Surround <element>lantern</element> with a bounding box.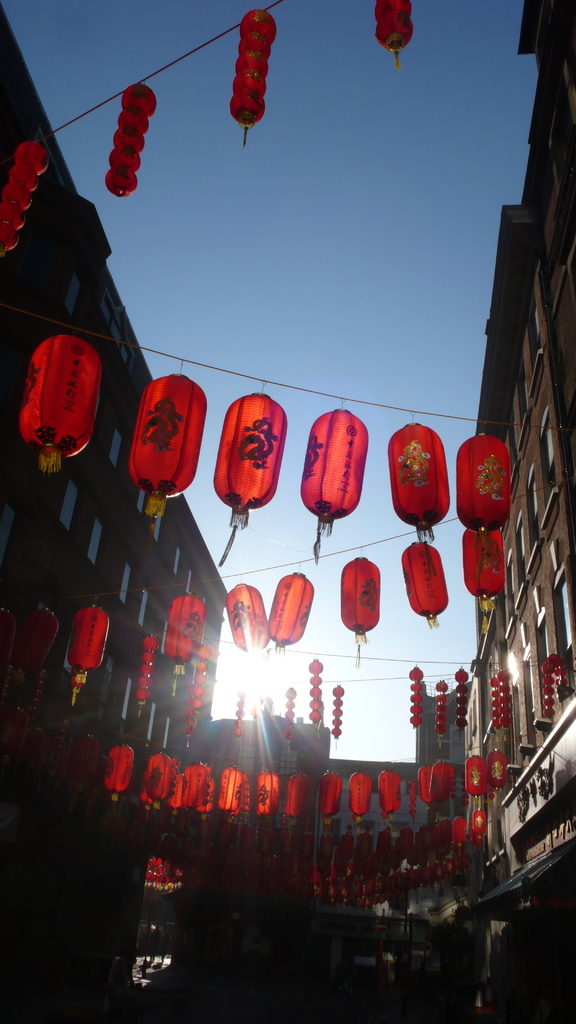
box=[272, 772, 281, 813].
